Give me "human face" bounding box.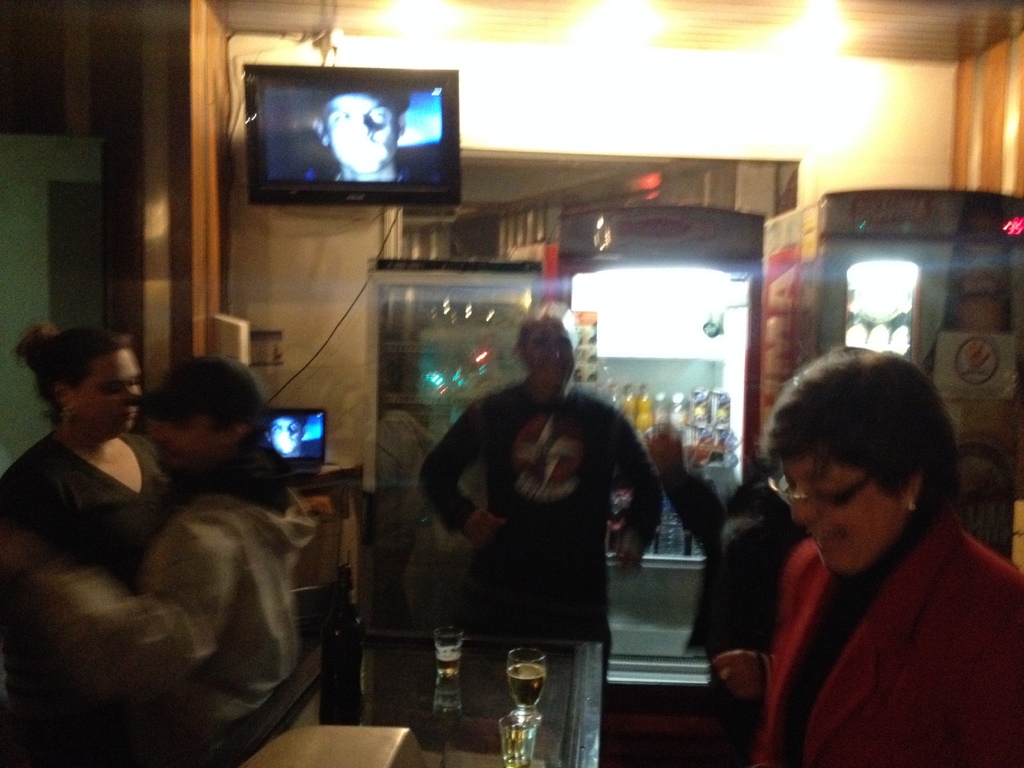
x1=269, y1=418, x2=303, y2=452.
